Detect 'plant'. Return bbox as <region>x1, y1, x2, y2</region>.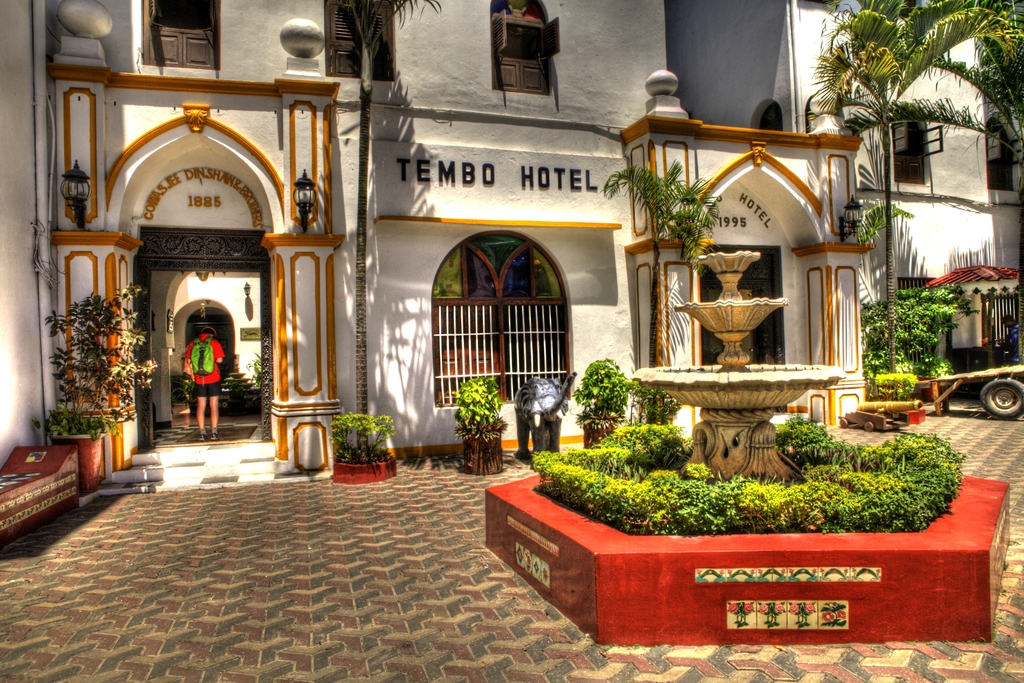
<region>445, 382, 519, 439</region>.
